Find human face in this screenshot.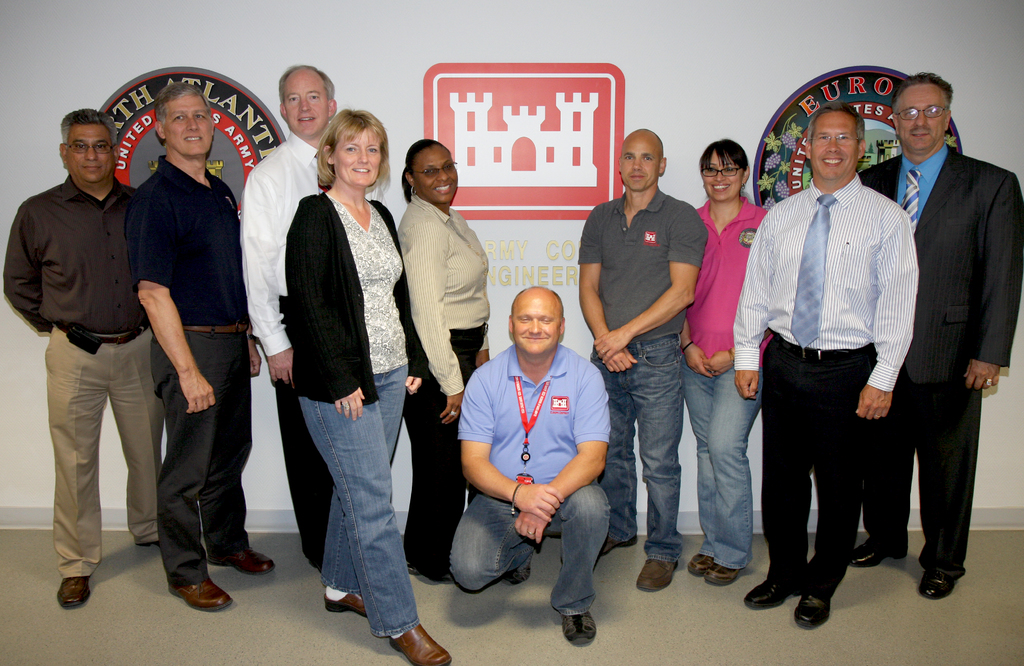
The bounding box for human face is <bbox>705, 154, 742, 200</bbox>.
